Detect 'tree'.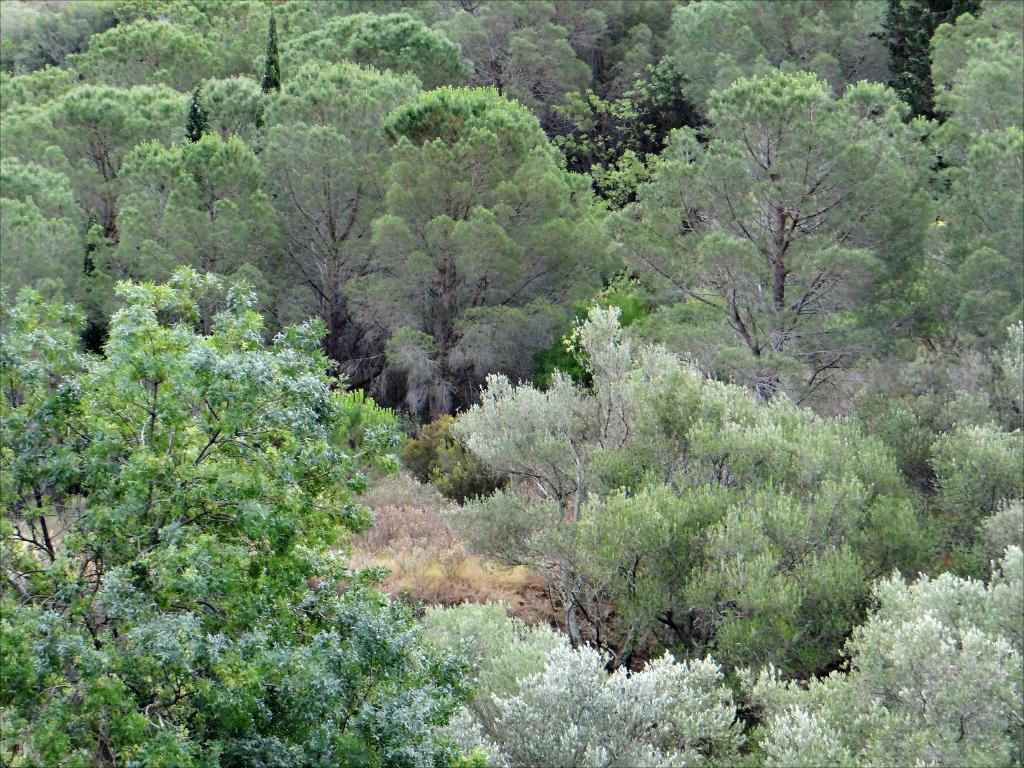
Detected at <bbox>465, 637, 763, 767</bbox>.
